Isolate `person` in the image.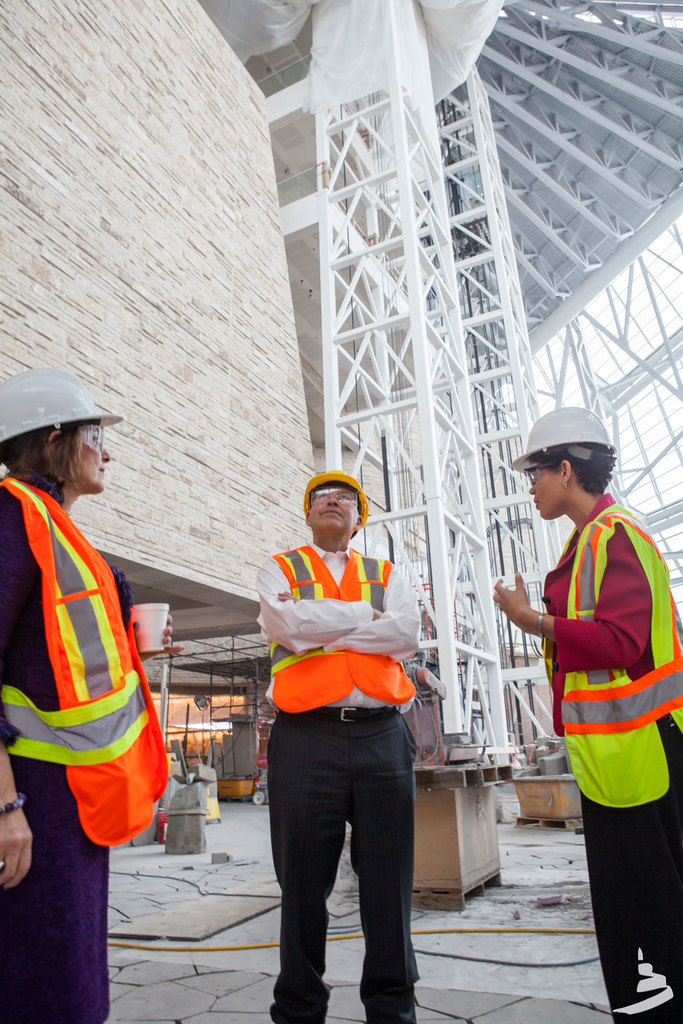
Isolated region: bbox(0, 366, 164, 1001).
